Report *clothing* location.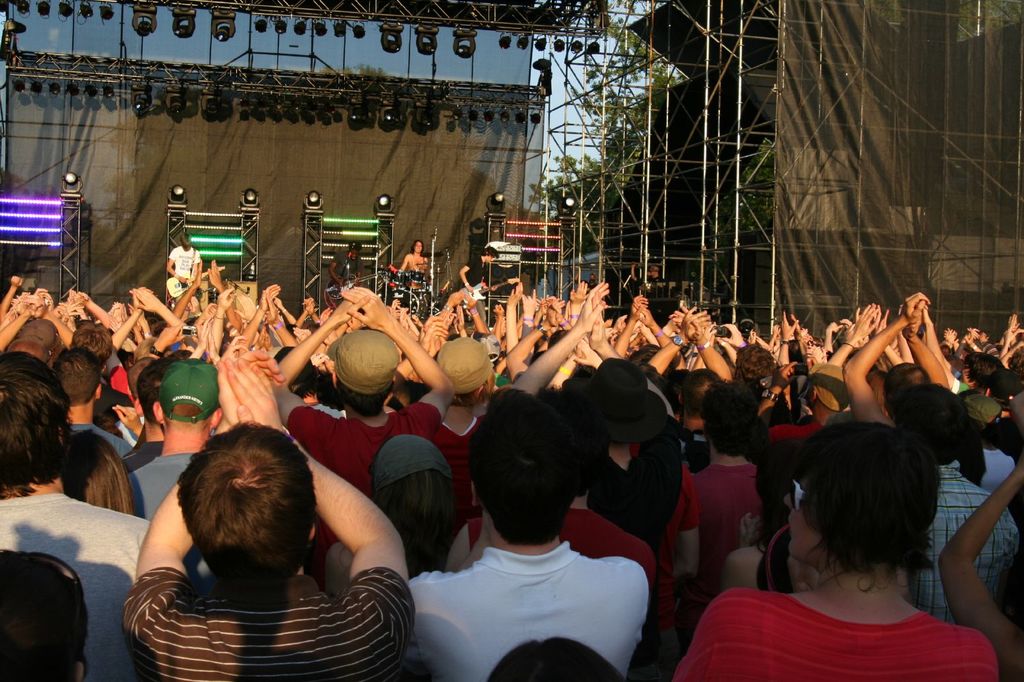
Report: 755/422/822/473.
